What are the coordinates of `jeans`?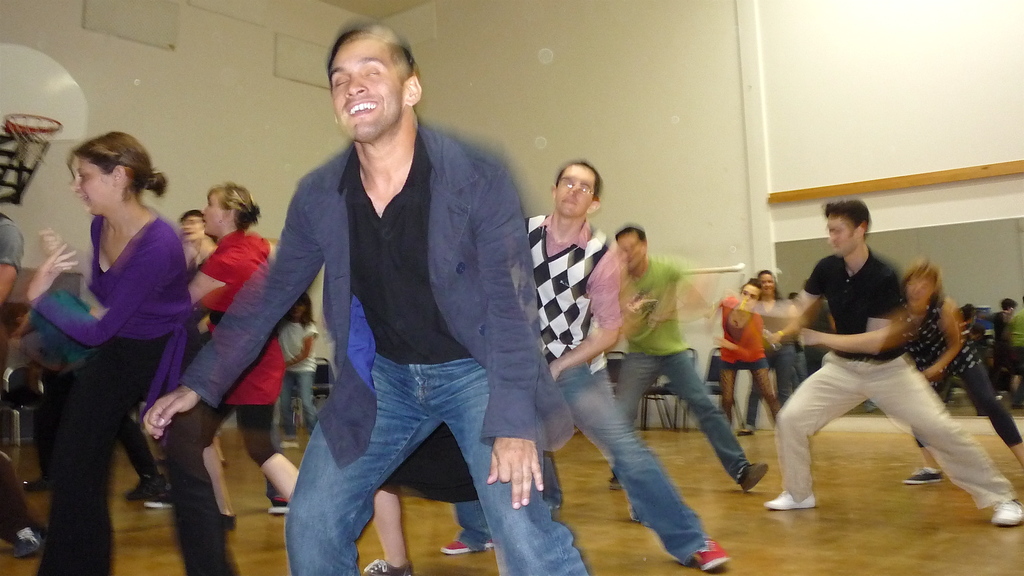
719,363,770,368.
